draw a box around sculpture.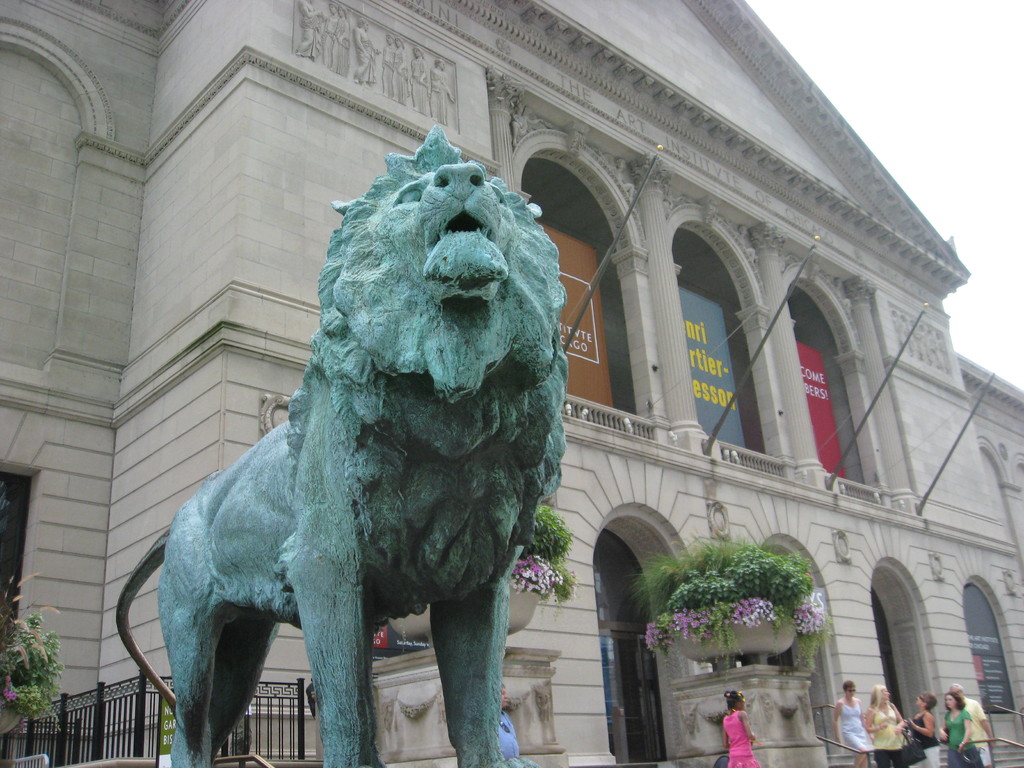
pyautogui.locateOnScreen(110, 124, 577, 767).
